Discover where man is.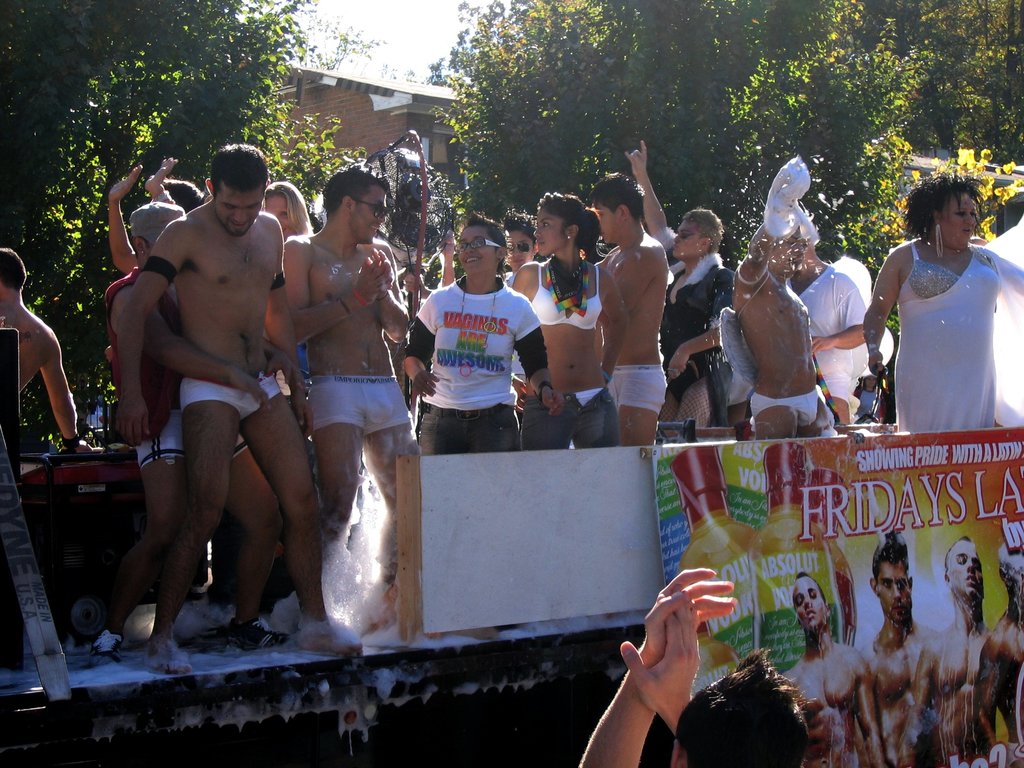
Discovered at l=849, t=529, r=935, b=767.
